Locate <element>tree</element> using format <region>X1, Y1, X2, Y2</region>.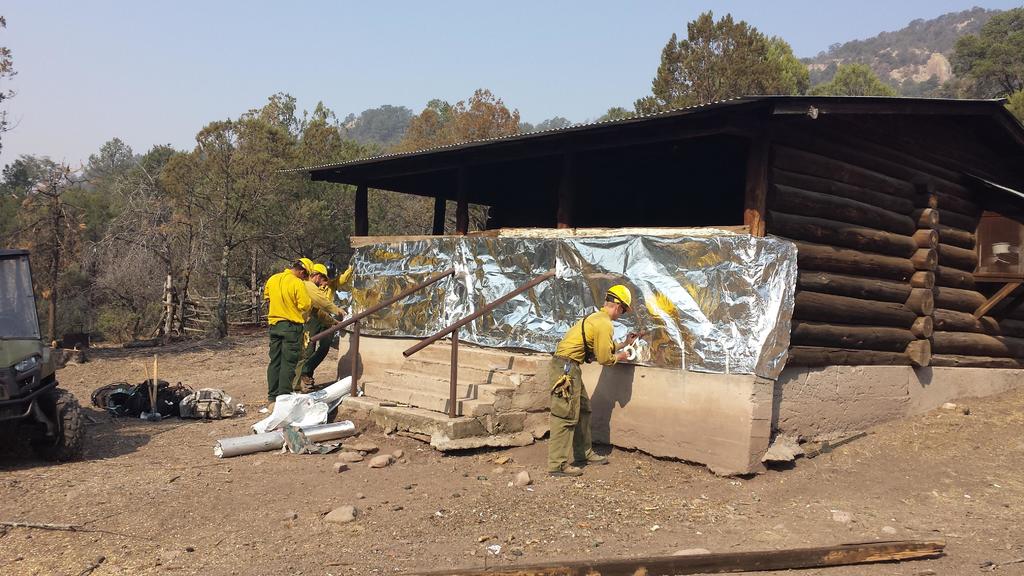
<region>0, 5, 22, 168</region>.
